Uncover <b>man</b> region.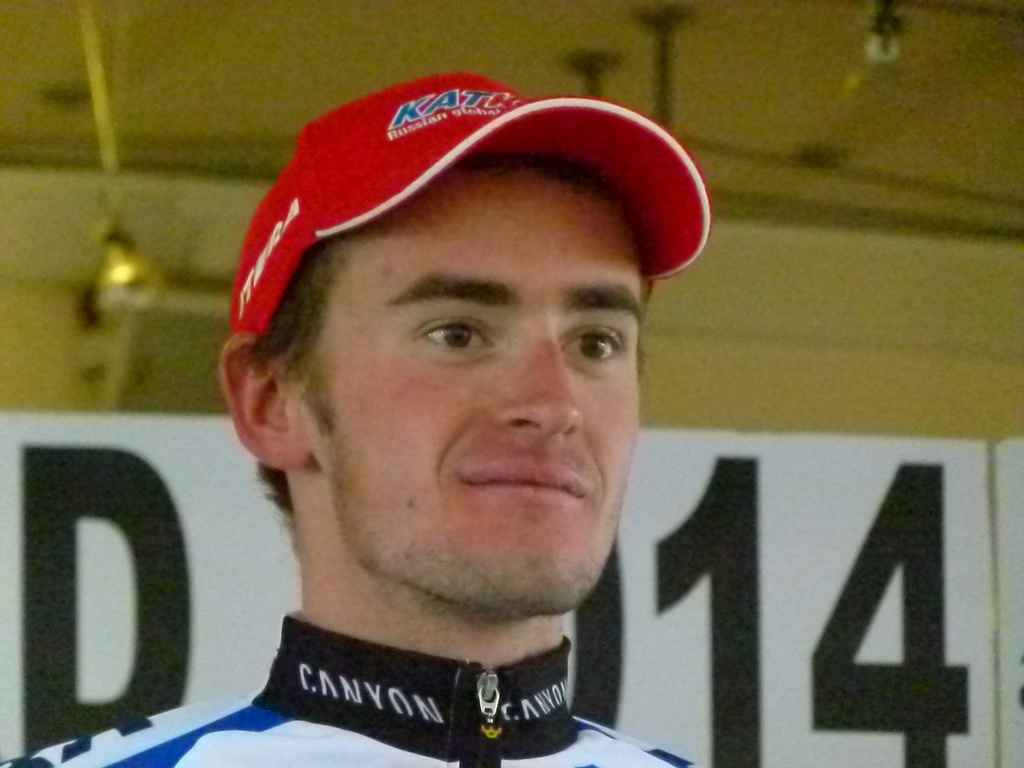
Uncovered: box=[88, 57, 790, 767].
